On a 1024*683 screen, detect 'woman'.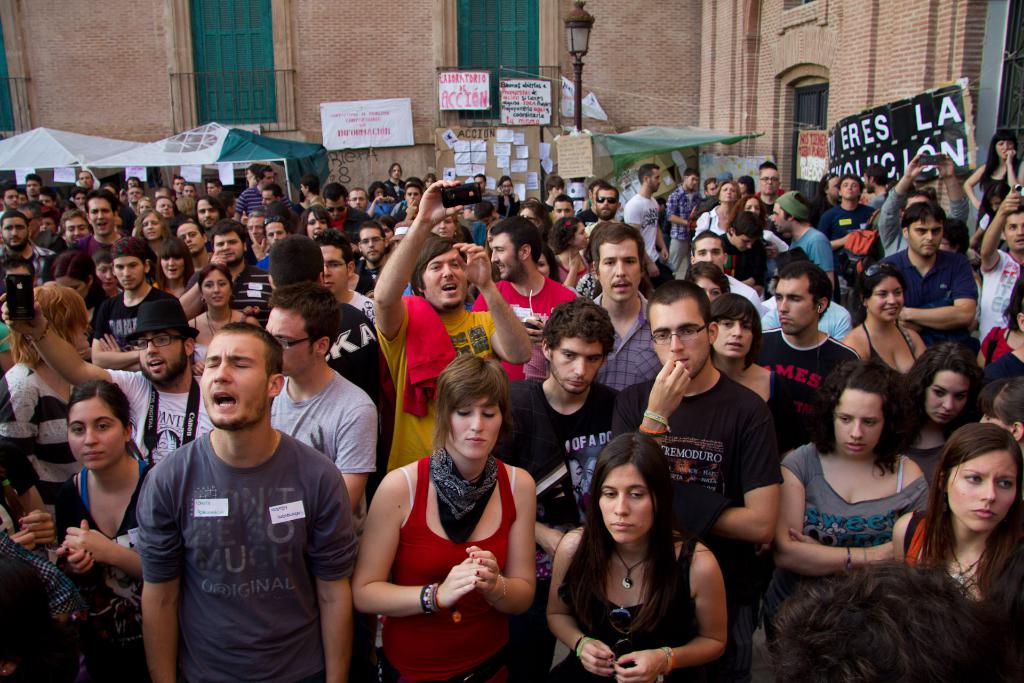
(981,284,1023,370).
